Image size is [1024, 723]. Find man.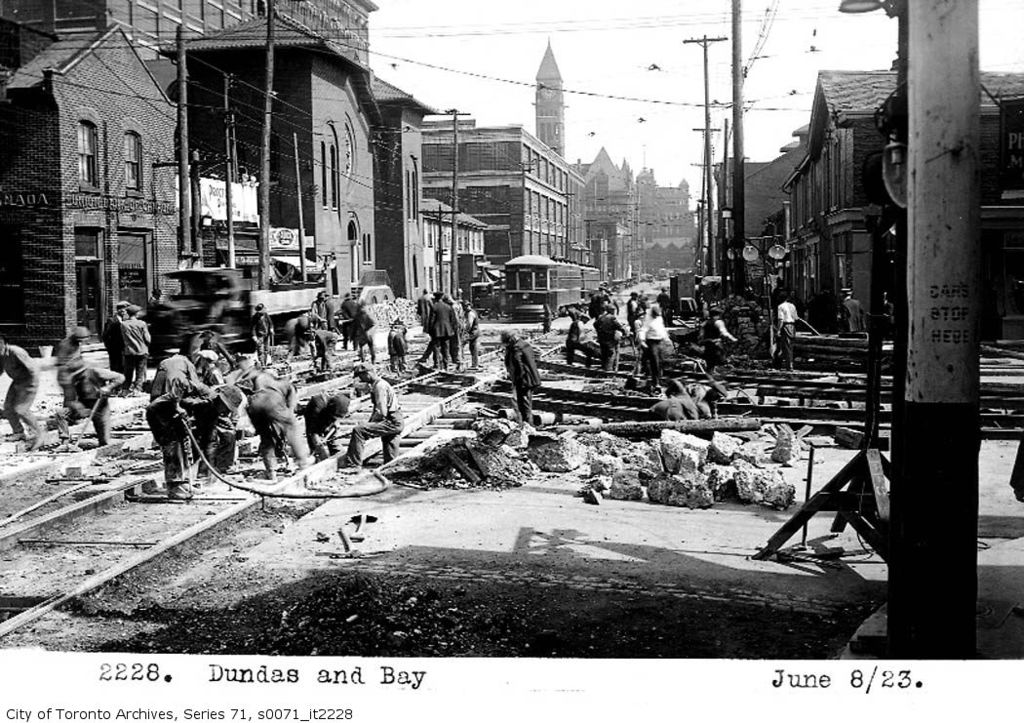
355/298/373/359.
